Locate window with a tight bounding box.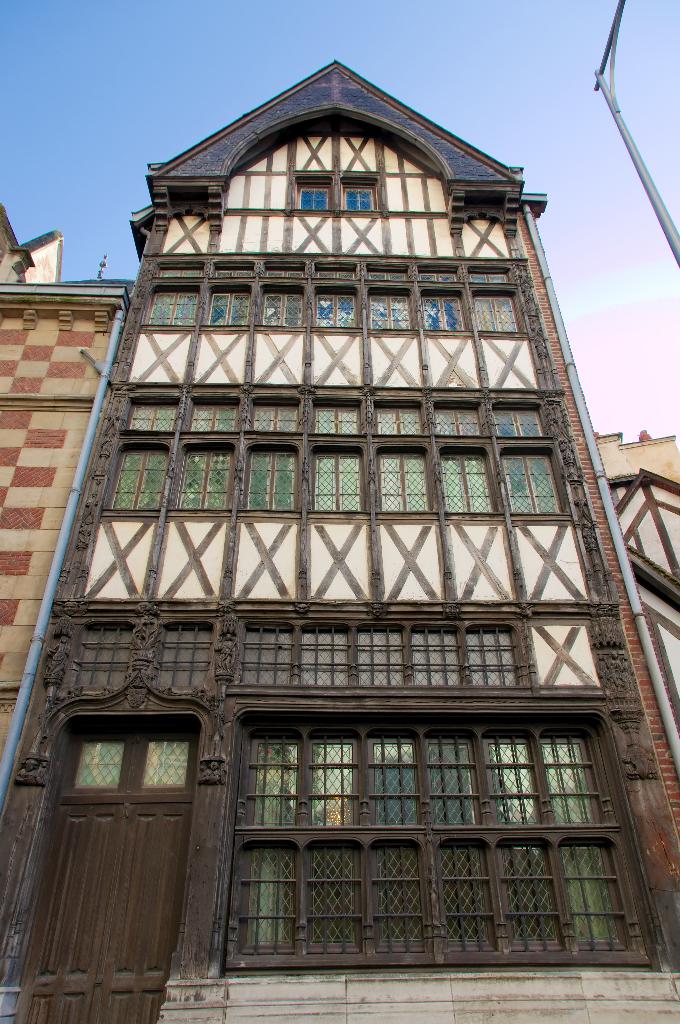
[left=255, top=298, right=303, bottom=324].
